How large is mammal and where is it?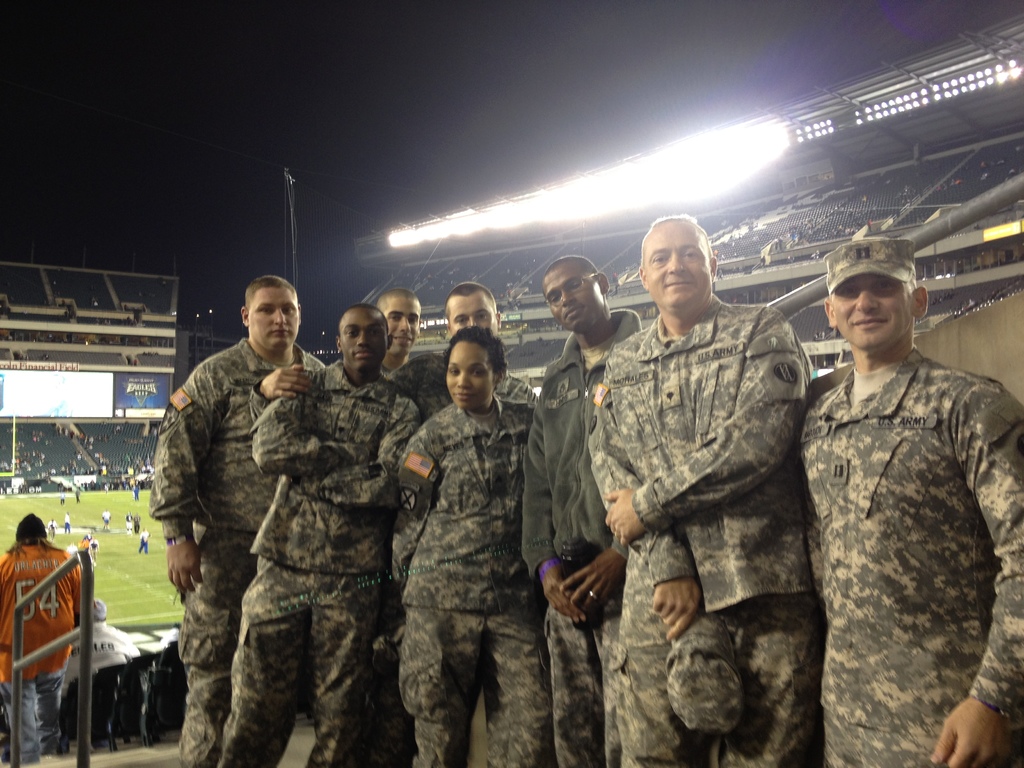
Bounding box: (left=134, top=513, right=140, bottom=526).
